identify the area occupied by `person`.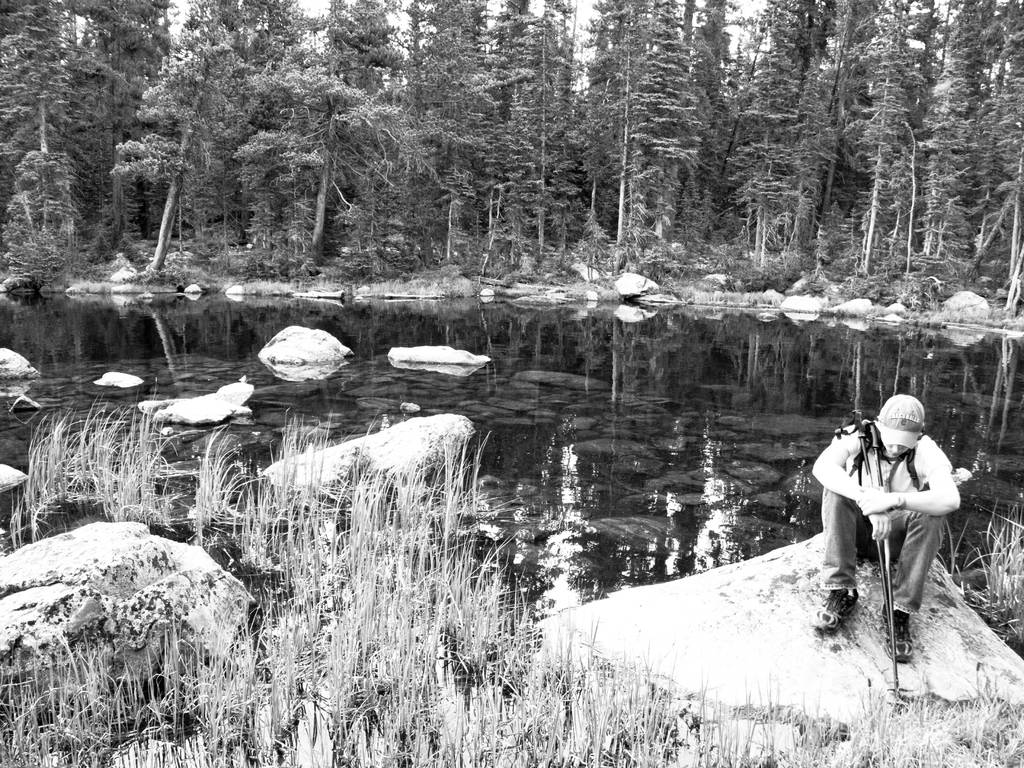
Area: bbox=[808, 396, 978, 659].
